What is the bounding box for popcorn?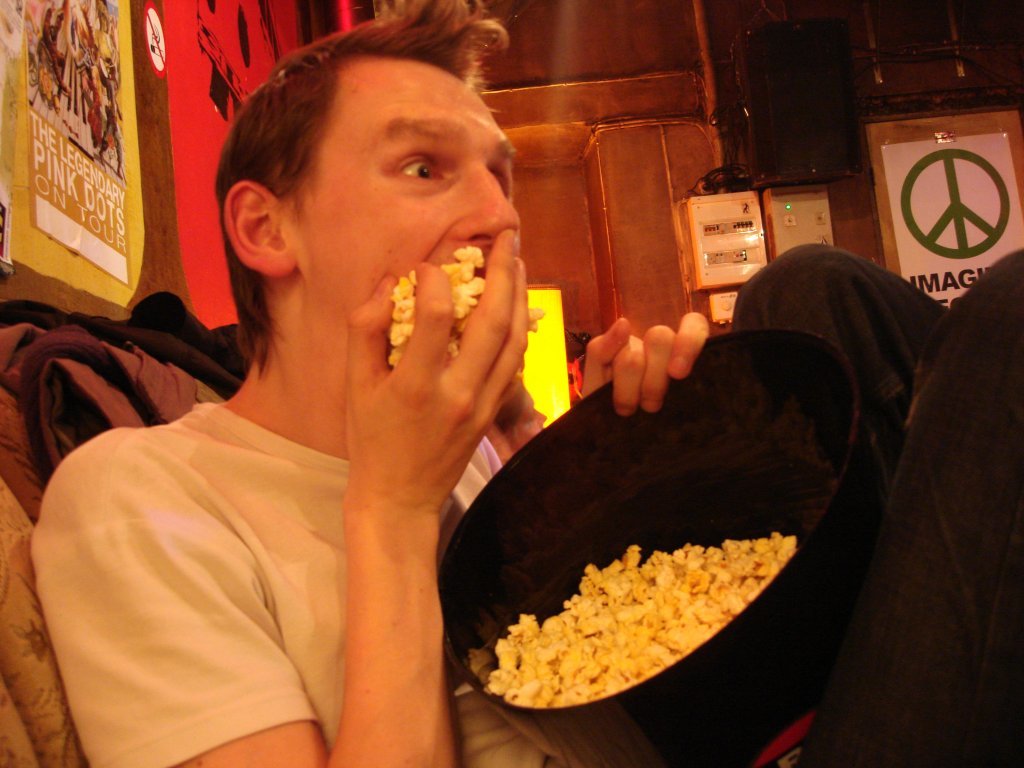
387:245:550:370.
